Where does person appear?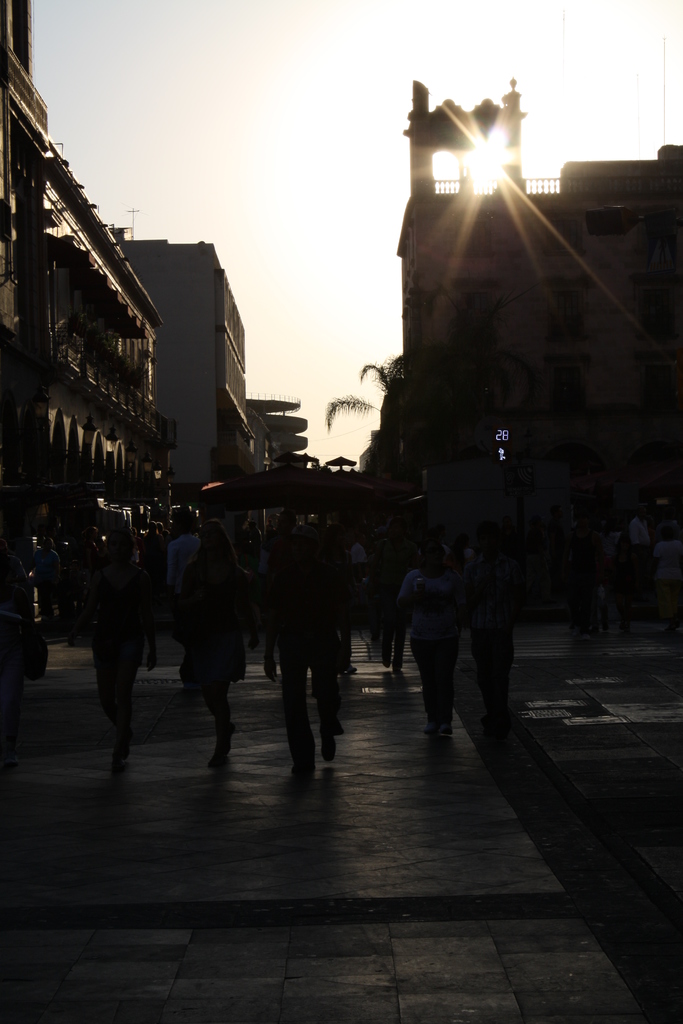
Appears at region(174, 512, 252, 765).
